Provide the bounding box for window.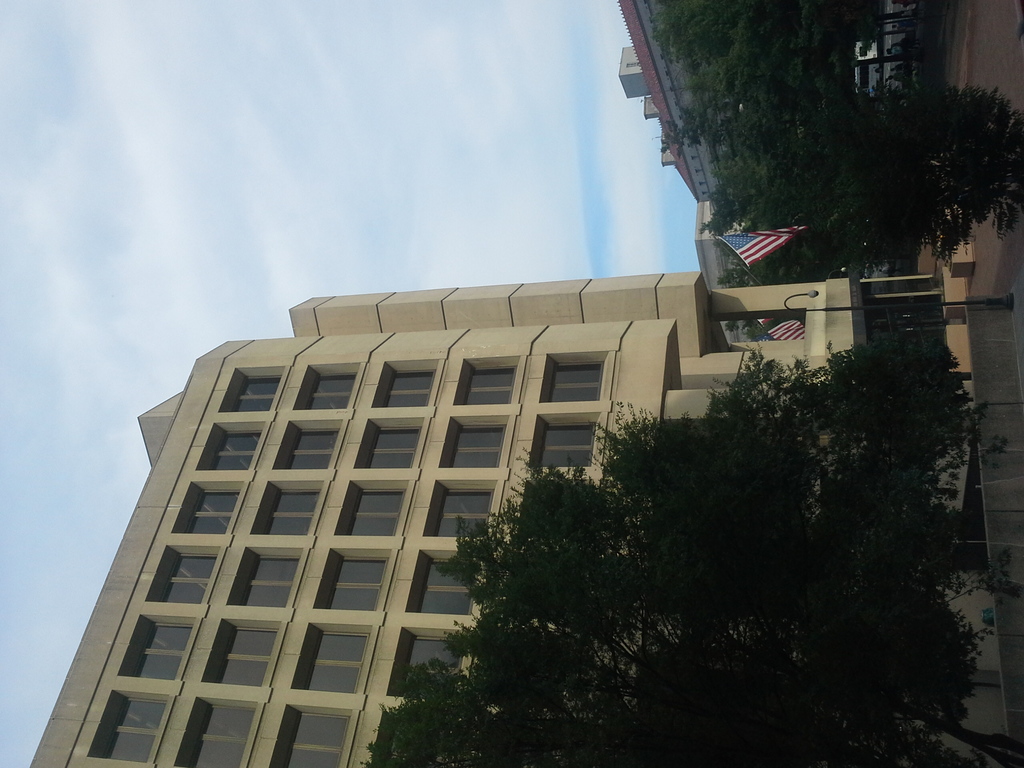
<region>175, 480, 244, 534</region>.
